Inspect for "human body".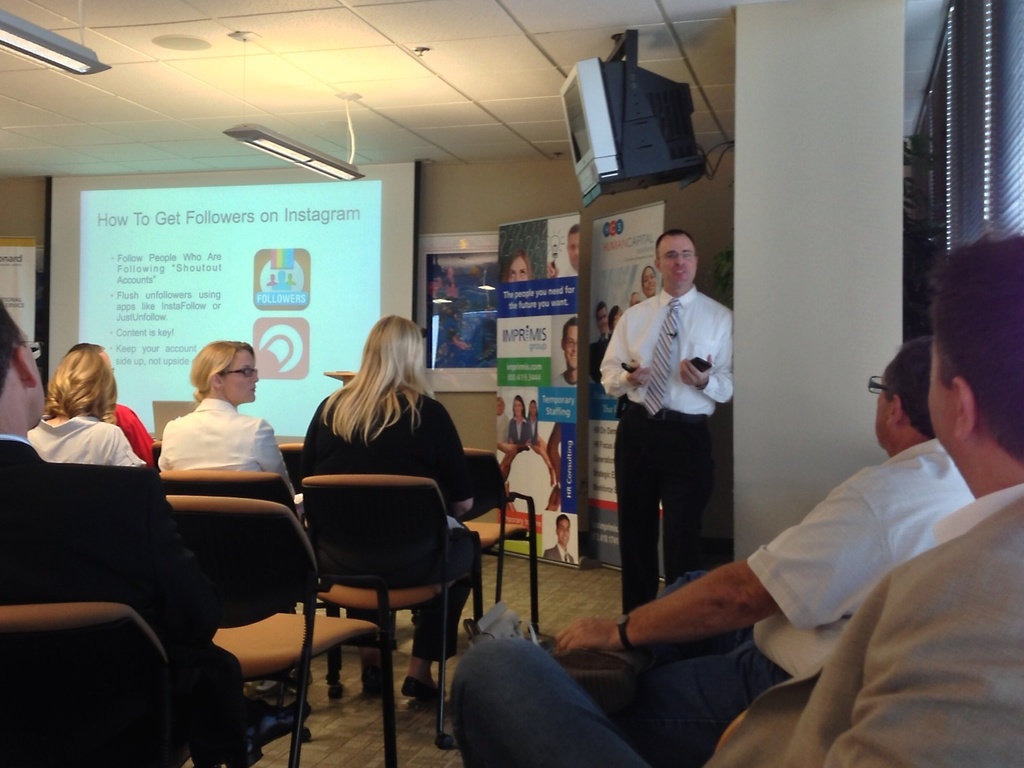
Inspection: {"x1": 300, "y1": 310, "x2": 476, "y2": 703}.
